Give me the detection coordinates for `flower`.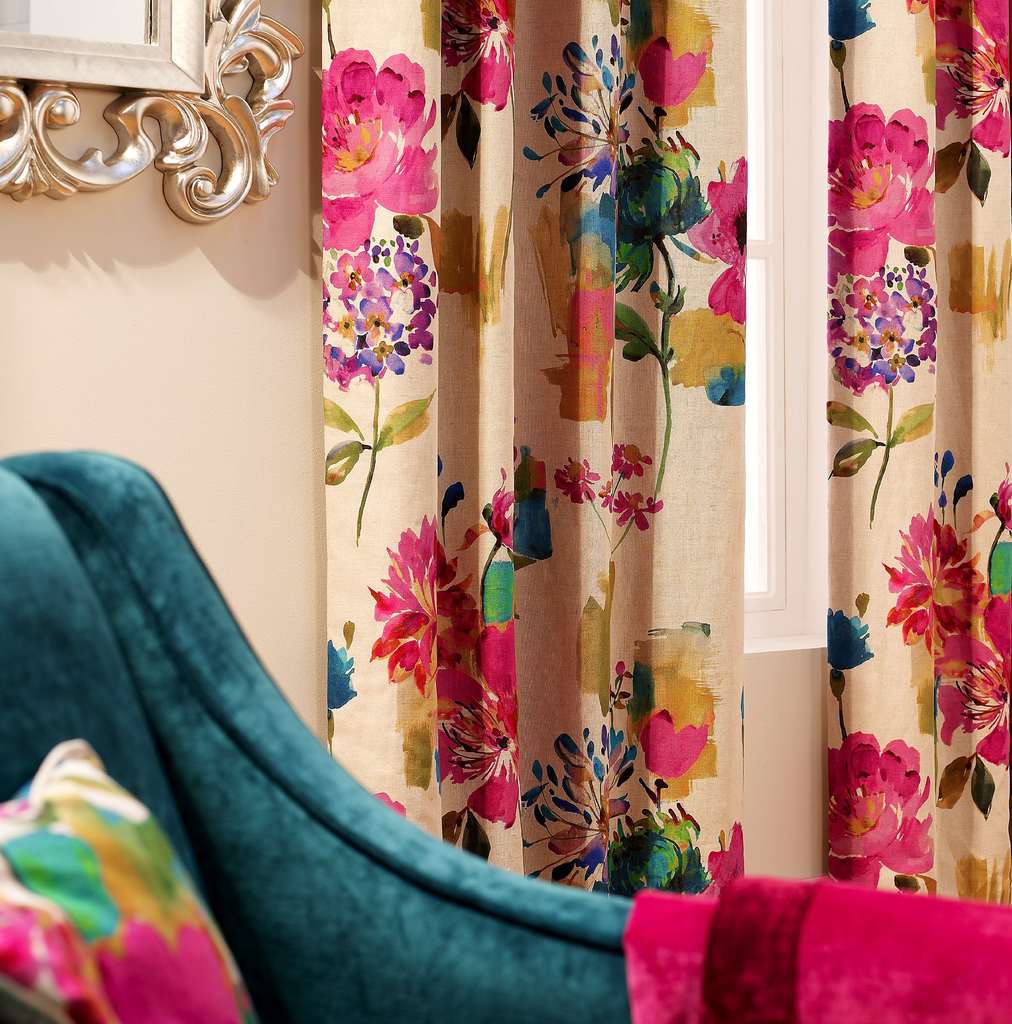
detection(439, 620, 518, 828).
